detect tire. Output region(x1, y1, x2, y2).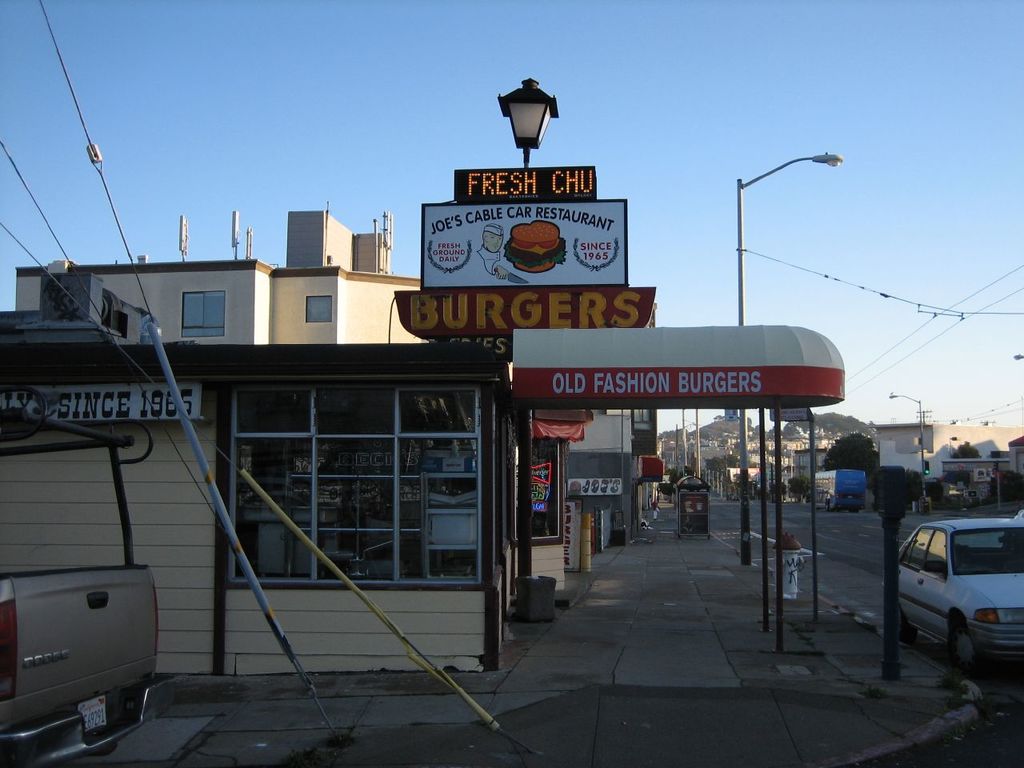
region(952, 614, 975, 664).
